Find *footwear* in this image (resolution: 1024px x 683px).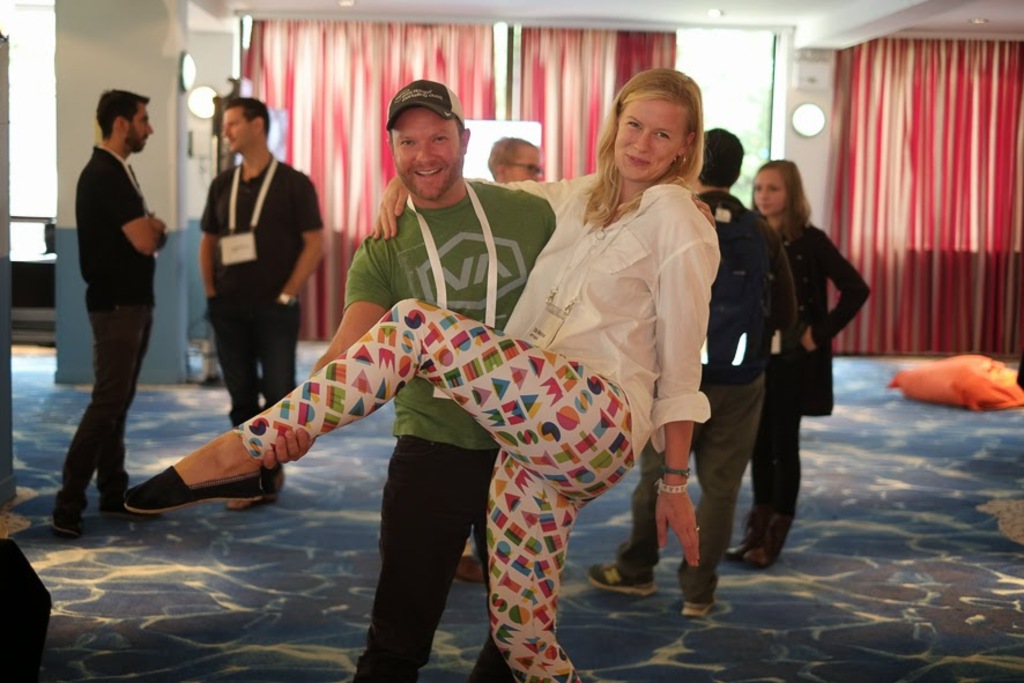
detection(99, 496, 164, 518).
